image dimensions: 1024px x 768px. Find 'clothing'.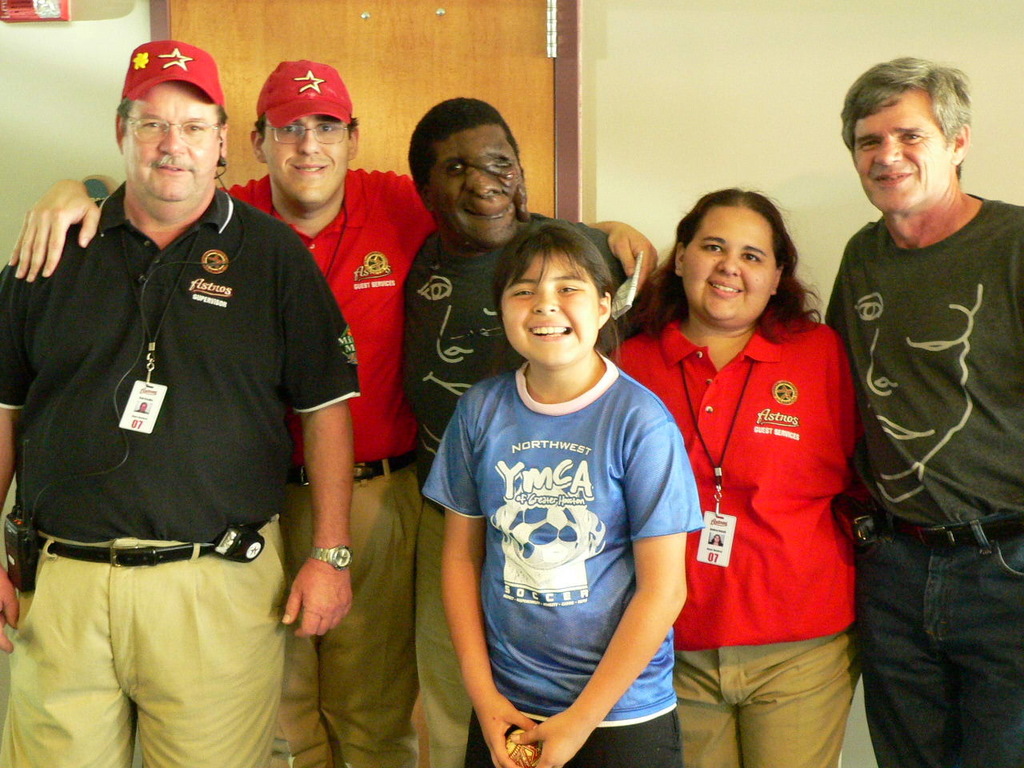
398, 210, 626, 767.
